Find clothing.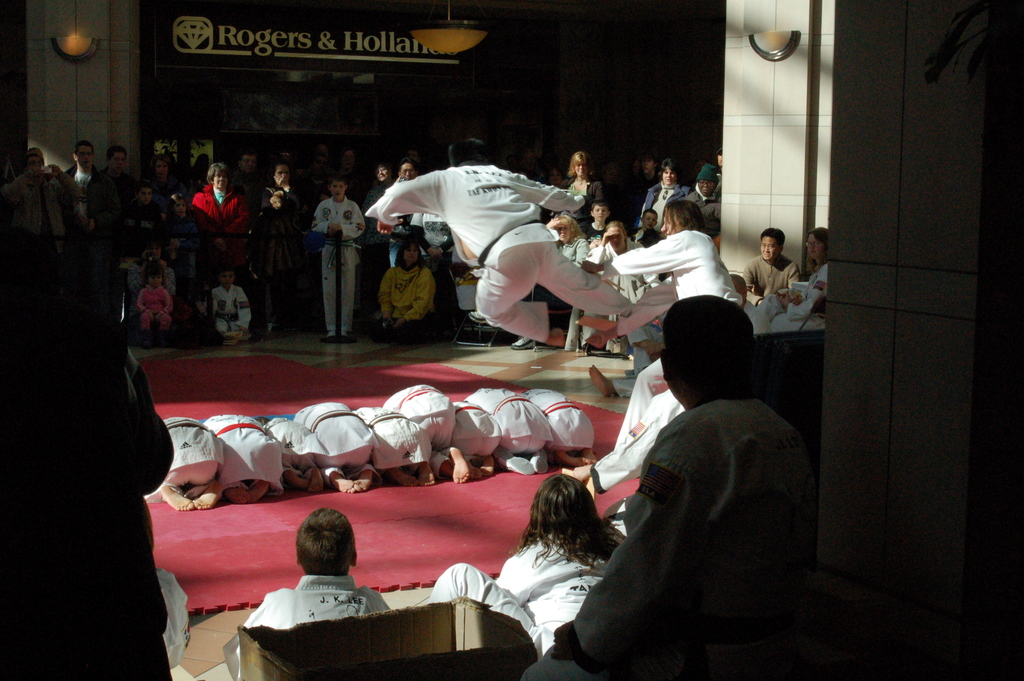
x1=633 y1=174 x2=693 y2=241.
